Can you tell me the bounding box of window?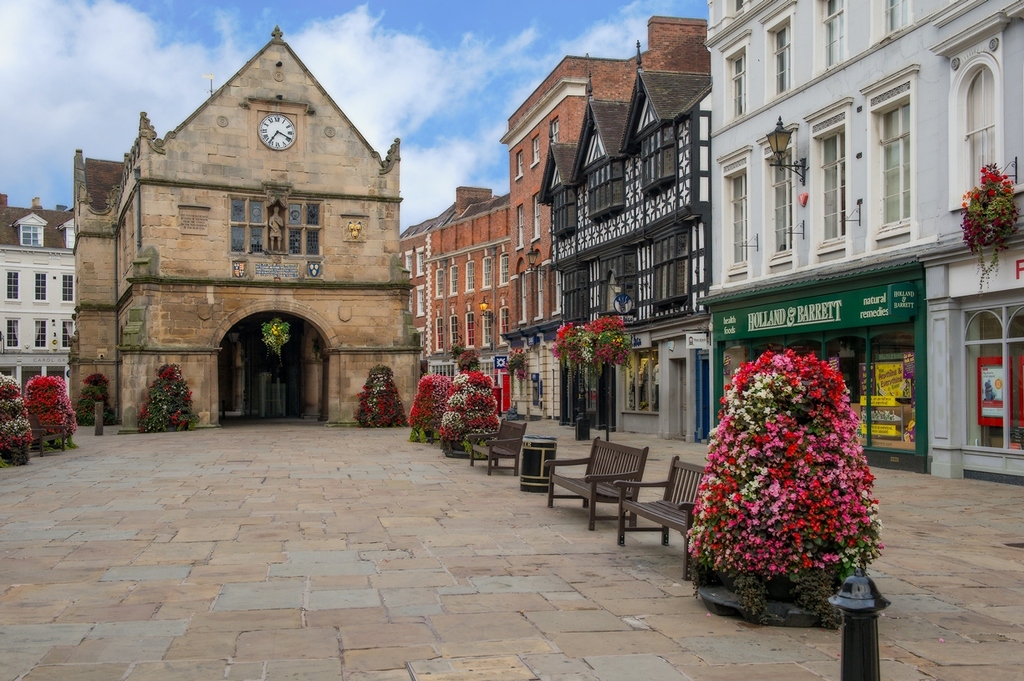
x1=619 y1=345 x2=662 y2=417.
